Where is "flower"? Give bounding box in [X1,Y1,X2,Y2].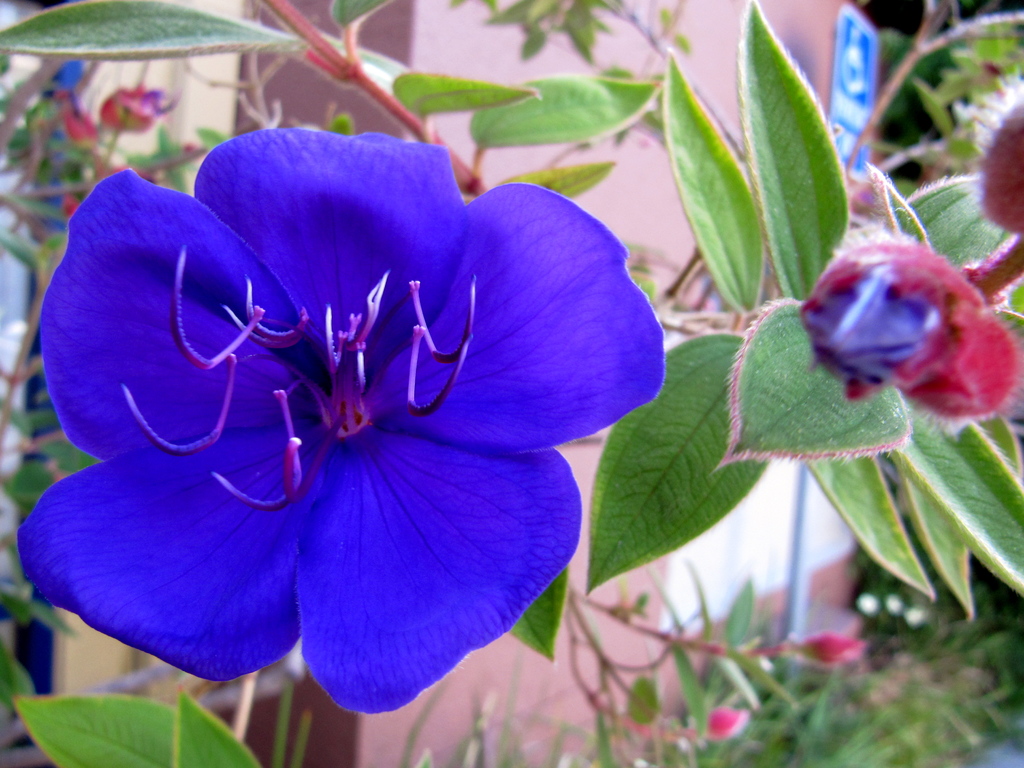
[51,50,90,103].
